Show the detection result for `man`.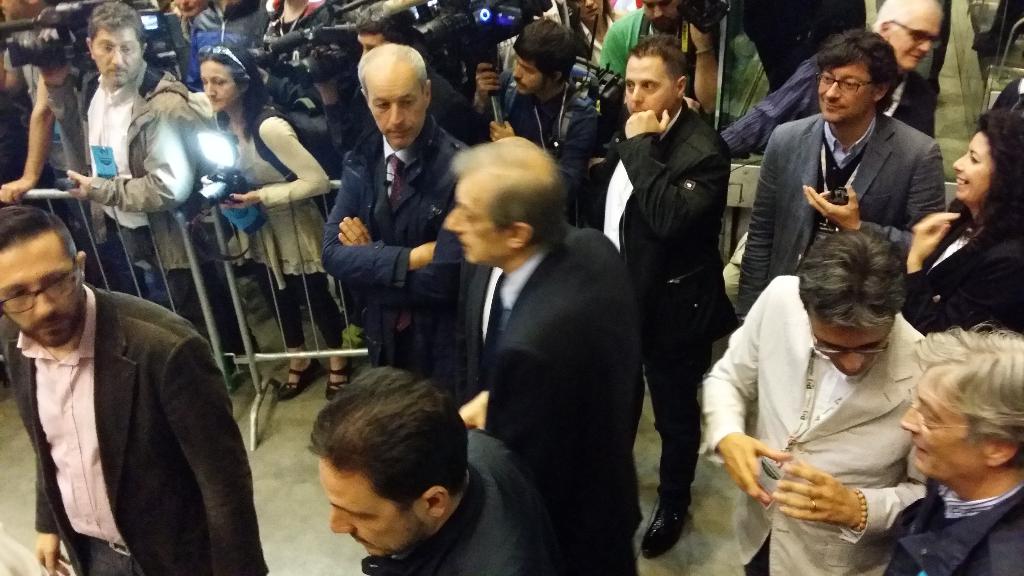
<bbox>310, 8, 477, 184</bbox>.
